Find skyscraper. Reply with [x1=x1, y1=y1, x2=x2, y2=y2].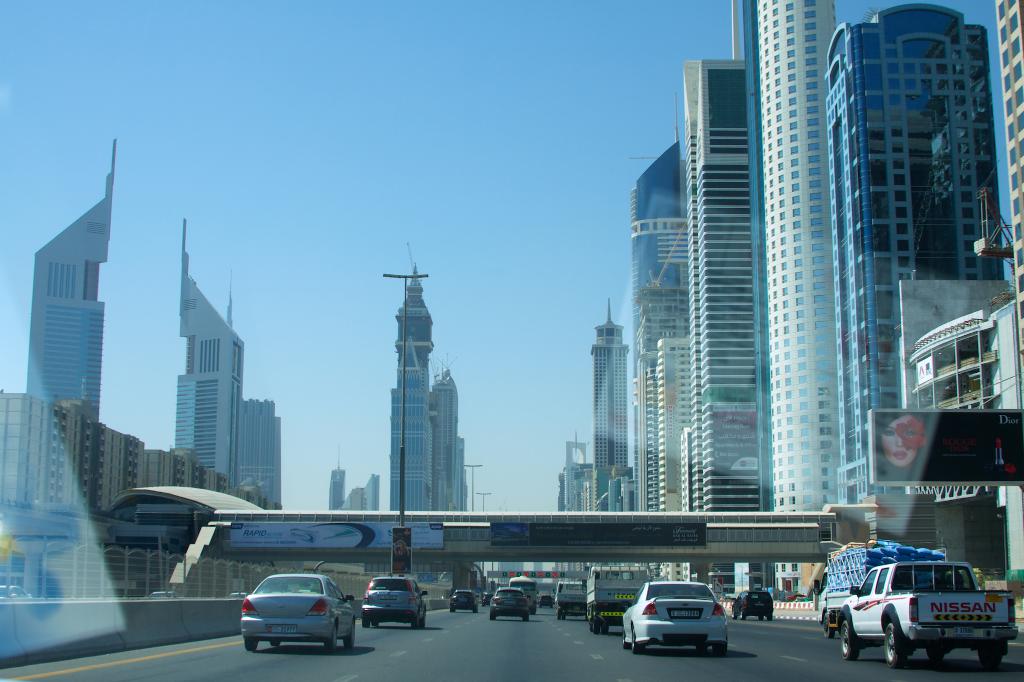
[x1=695, y1=0, x2=763, y2=591].
